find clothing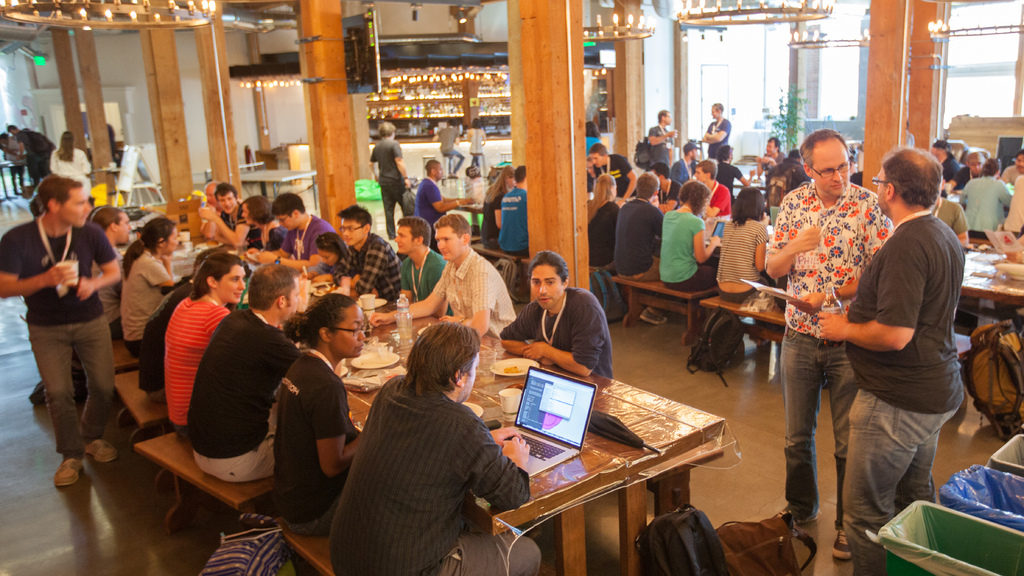
<box>660,208,730,297</box>
